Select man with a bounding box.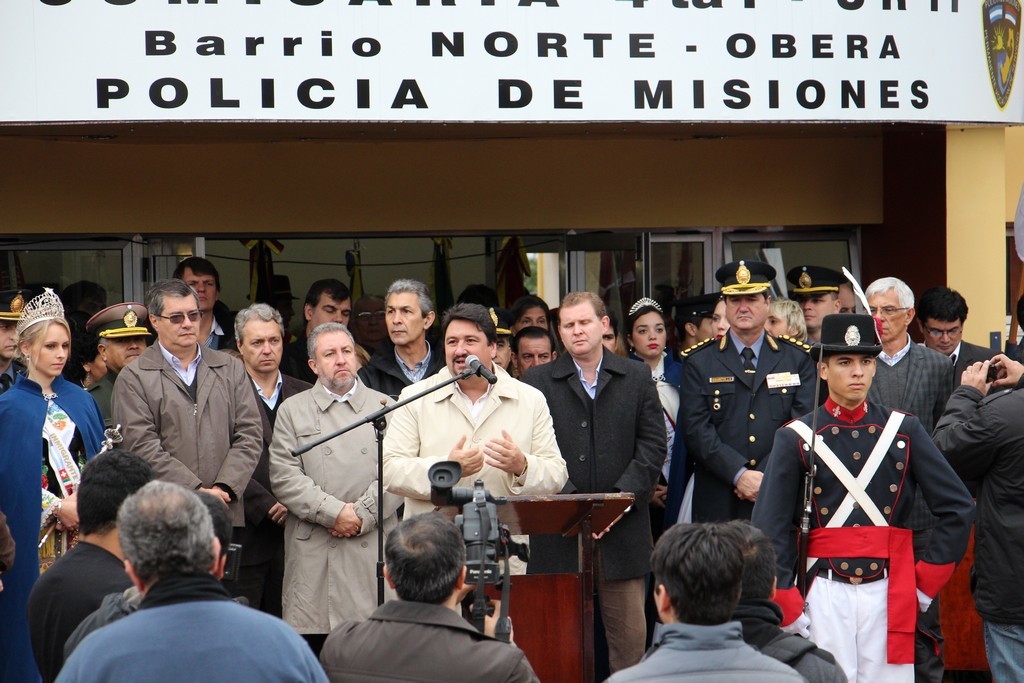
516 285 672 681.
